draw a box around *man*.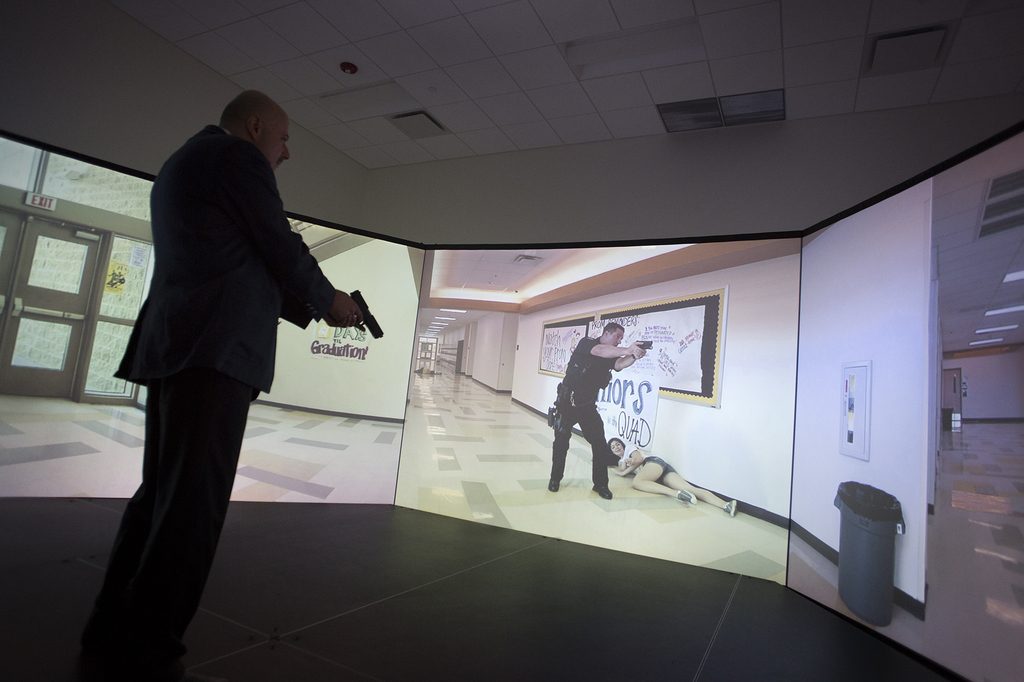
547, 324, 644, 500.
